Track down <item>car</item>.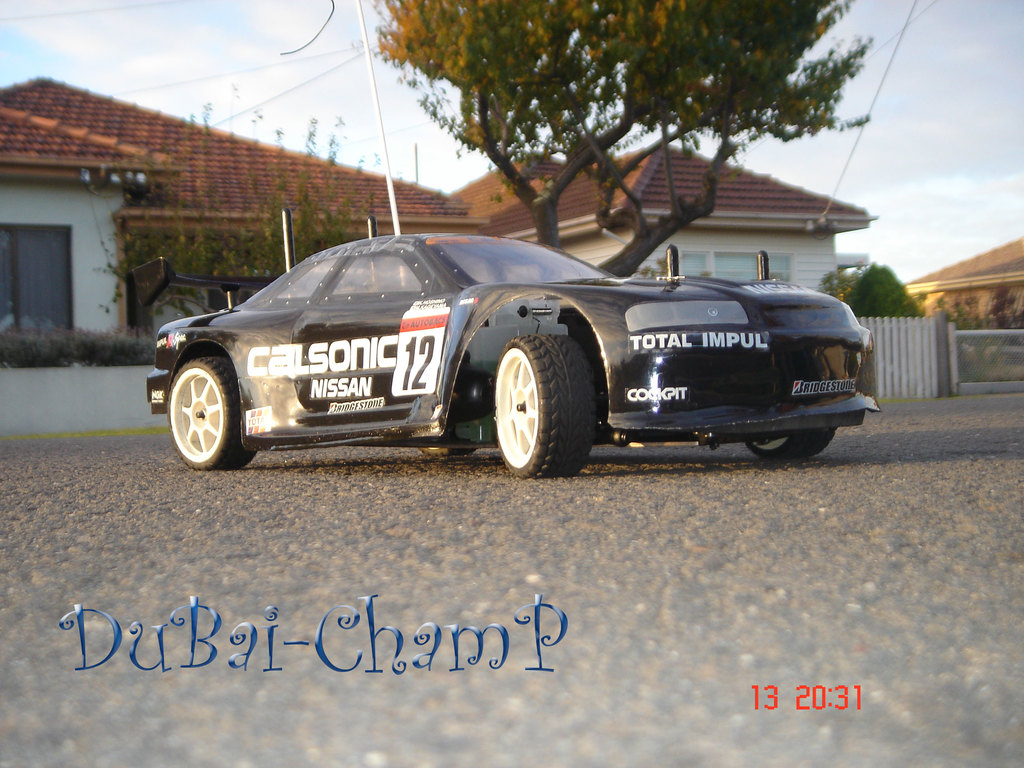
Tracked to 124 208 881 481.
